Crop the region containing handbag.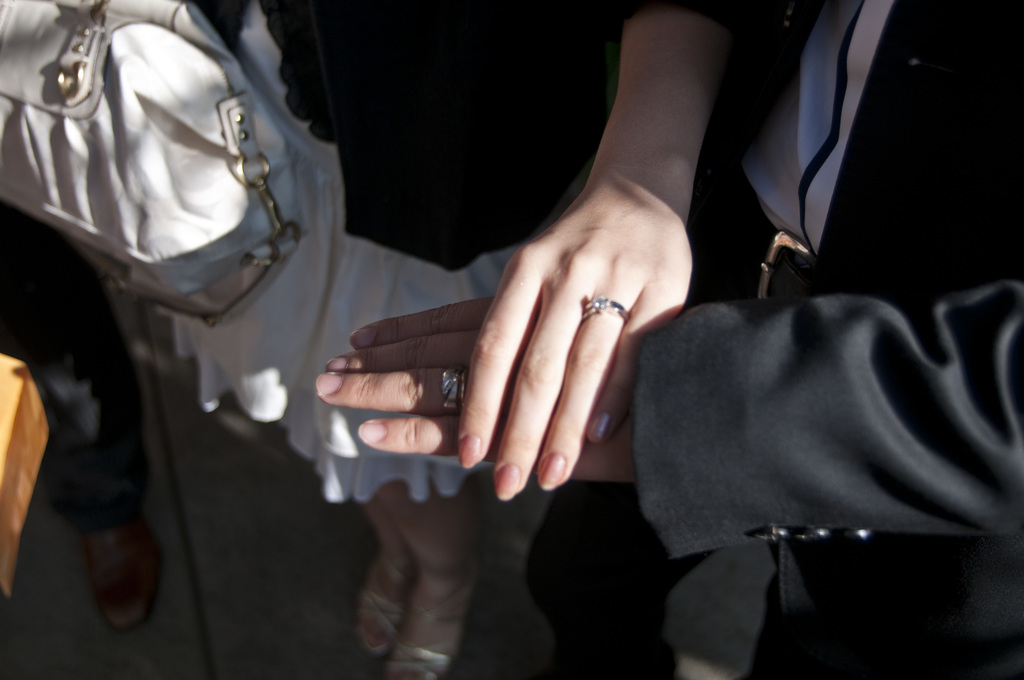
Crop region: 0/0/305/327.
